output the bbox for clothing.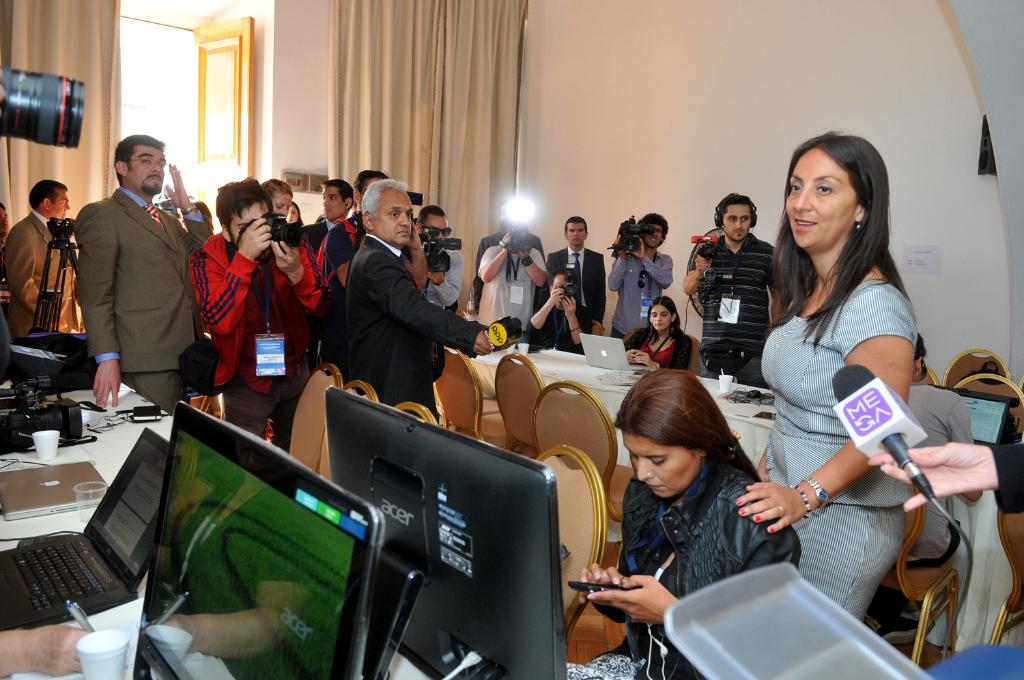
(x1=1, y1=219, x2=80, y2=323).
